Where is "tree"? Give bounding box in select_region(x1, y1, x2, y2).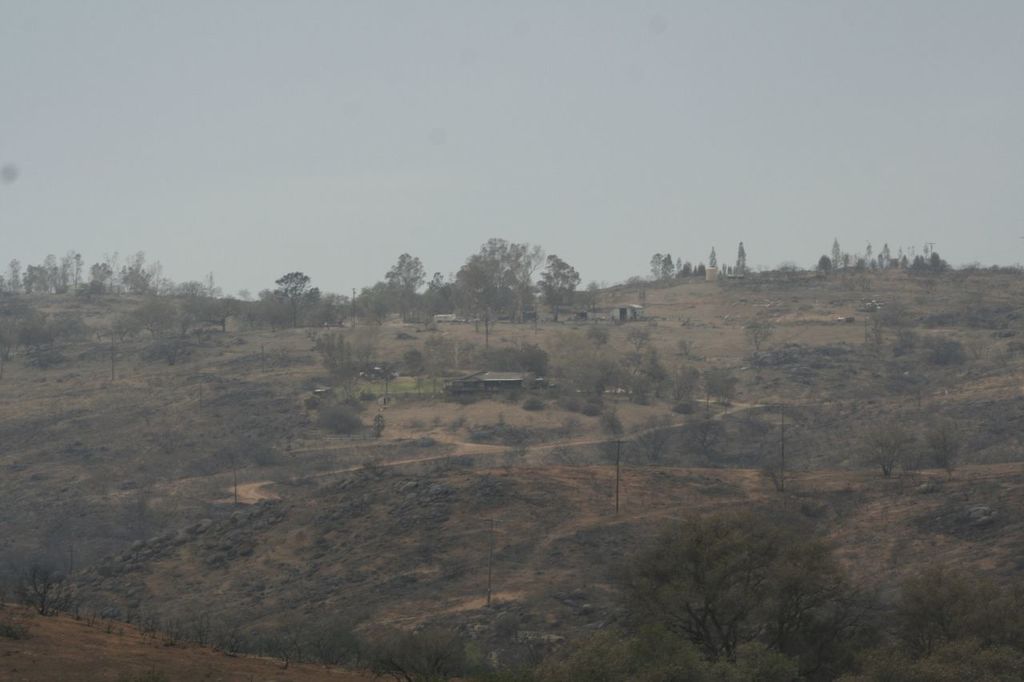
select_region(828, 238, 846, 275).
